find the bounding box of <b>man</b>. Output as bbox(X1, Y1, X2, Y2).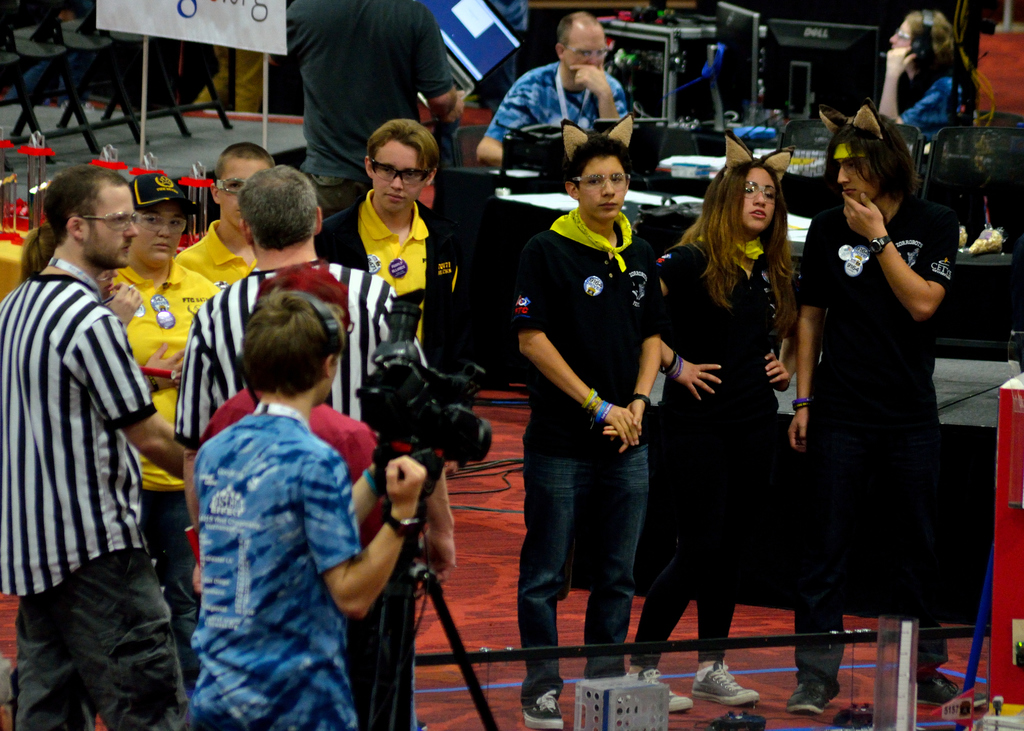
bbox(173, 135, 294, 281).
